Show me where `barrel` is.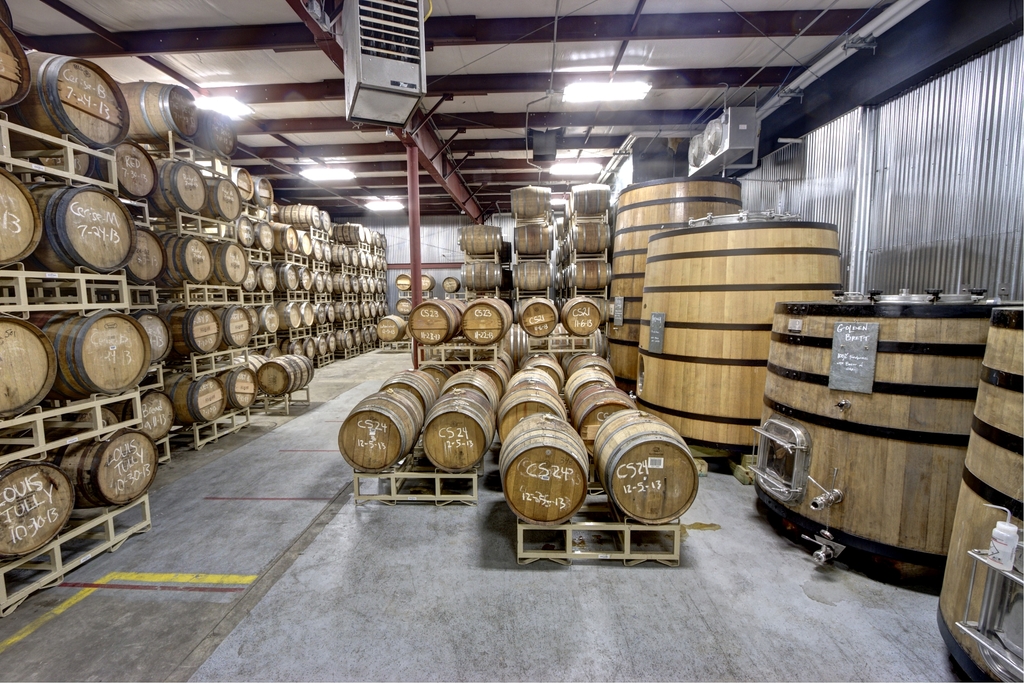
`barrel` is at (x1=764, y1=288, x2=1009, y2=580).
